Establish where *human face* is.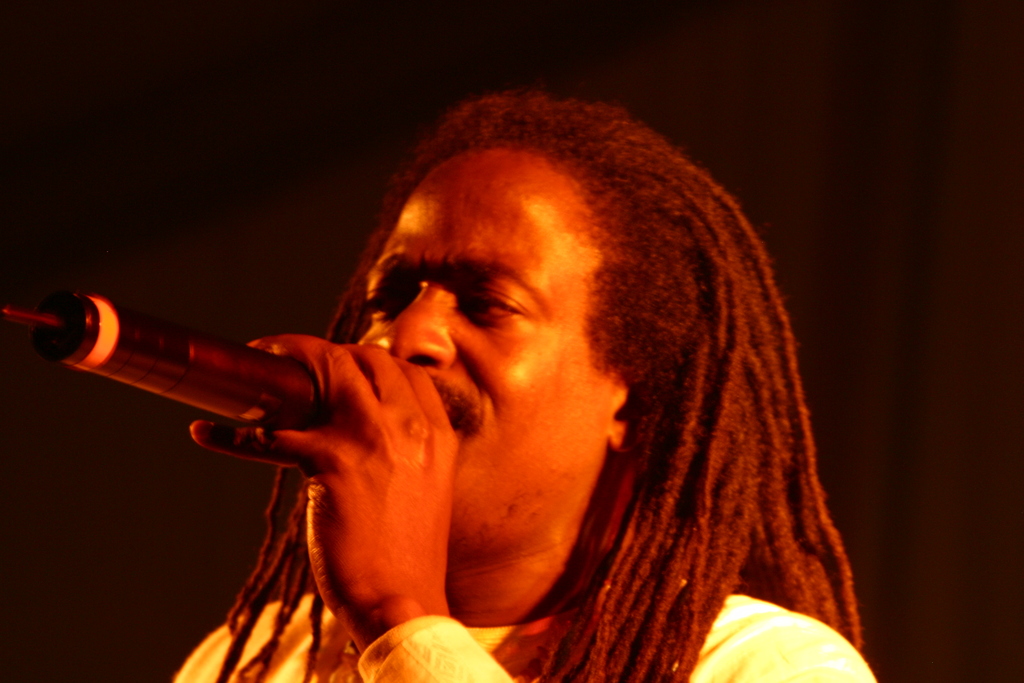
Established at 367,146,624,553.
